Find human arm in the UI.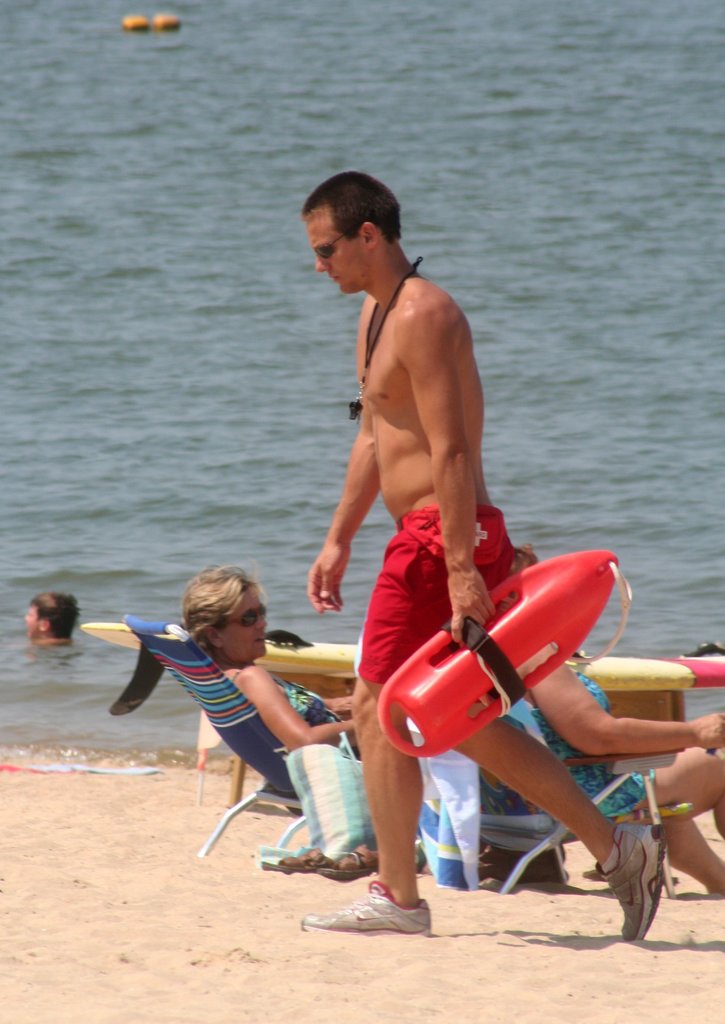
UI element at x1=307 y1=399 x2=379 y2=614.
